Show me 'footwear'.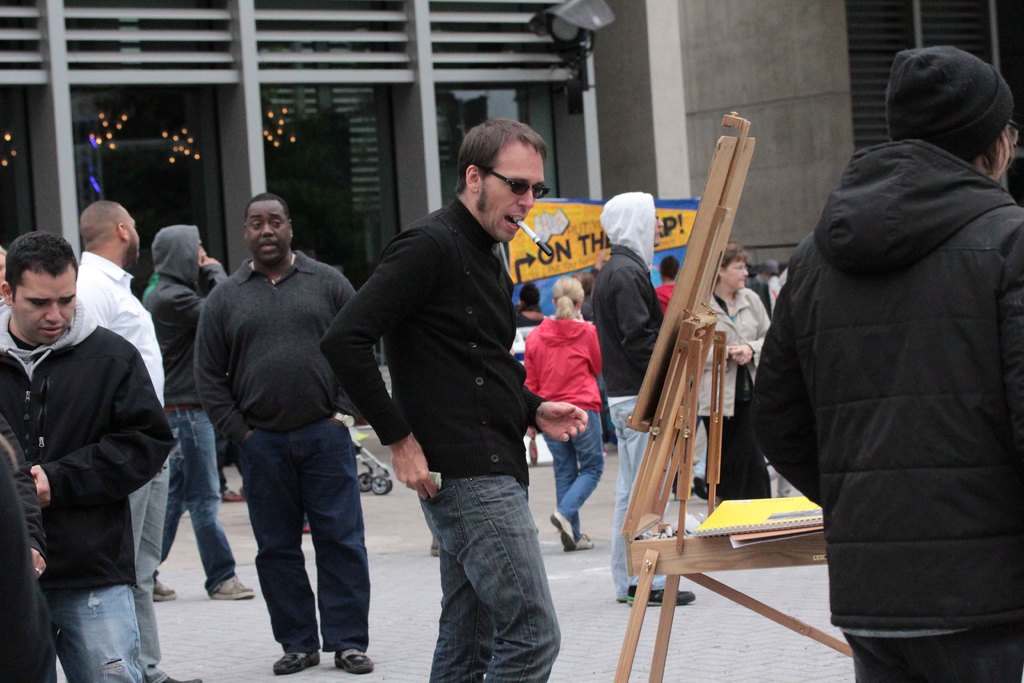
'footwear' is here: region(622, 577, 706, 606).
